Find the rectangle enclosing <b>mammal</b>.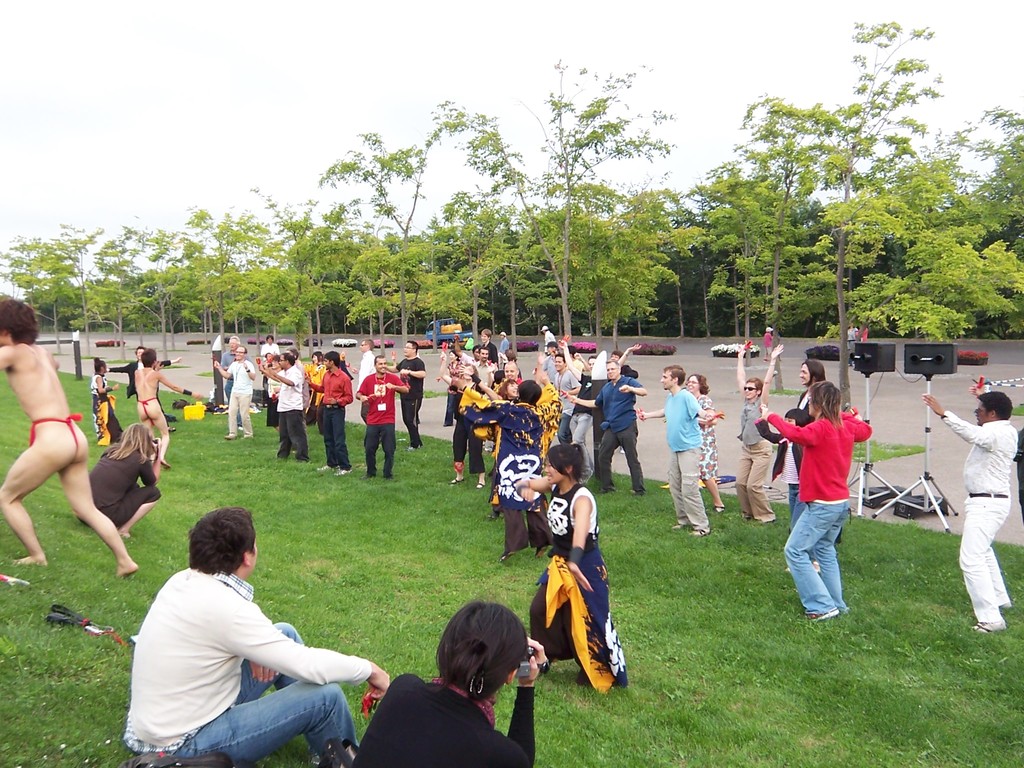
bbox=(856, 323, 867, 339).
